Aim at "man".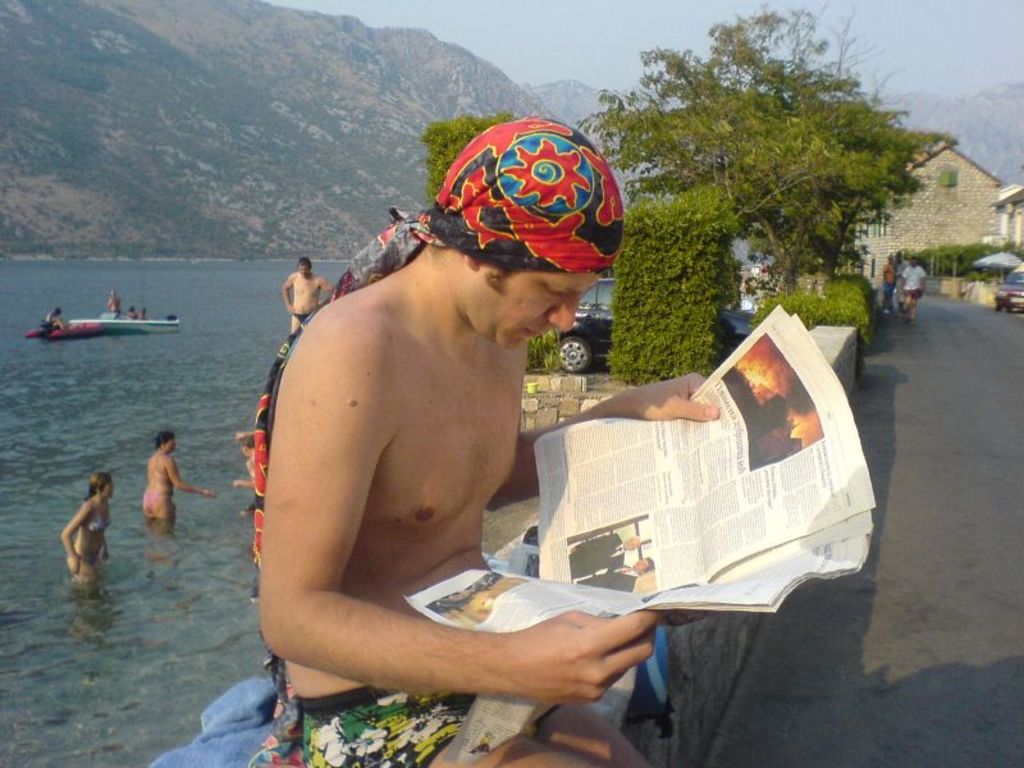
Aimed at box(902, 256, 928, 321).
